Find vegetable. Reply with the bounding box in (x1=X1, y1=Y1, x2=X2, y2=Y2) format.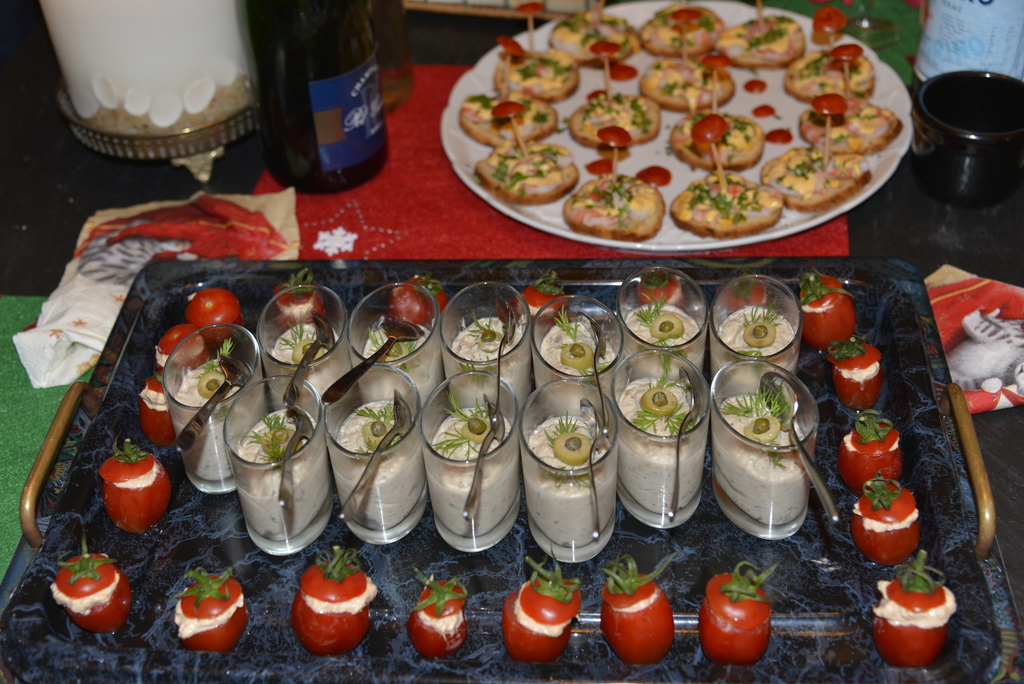
(x1=552, y1=434, x2=590, y2=466).
